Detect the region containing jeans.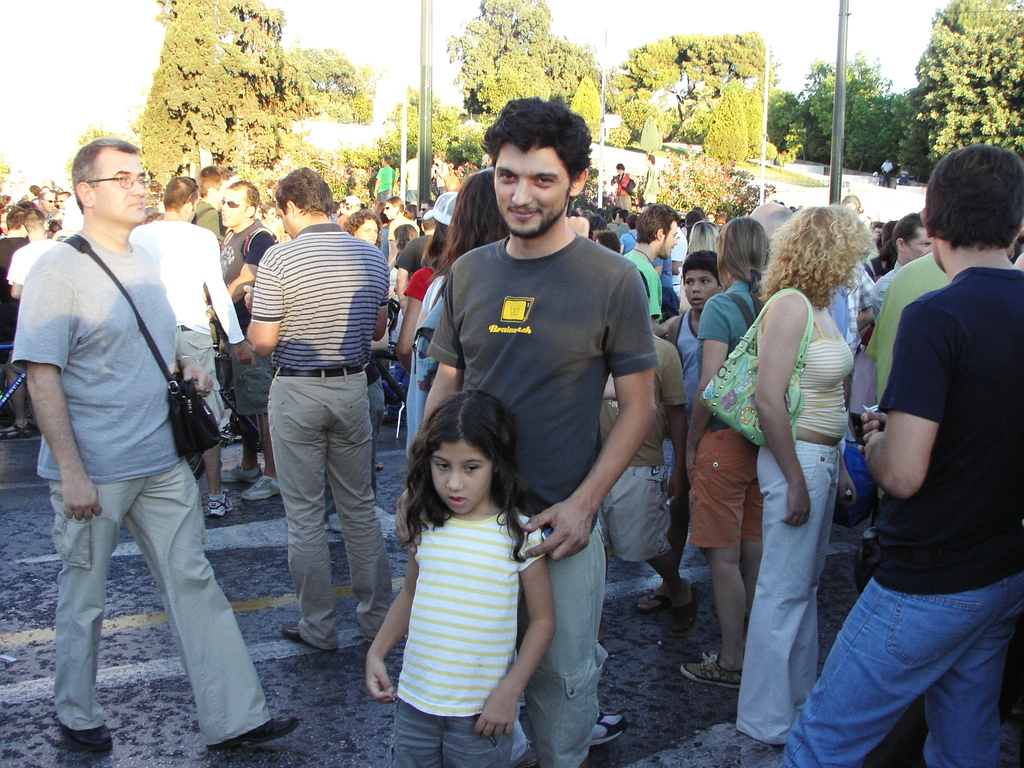
x1=801 y1=561 x2=1005 y2=761.
